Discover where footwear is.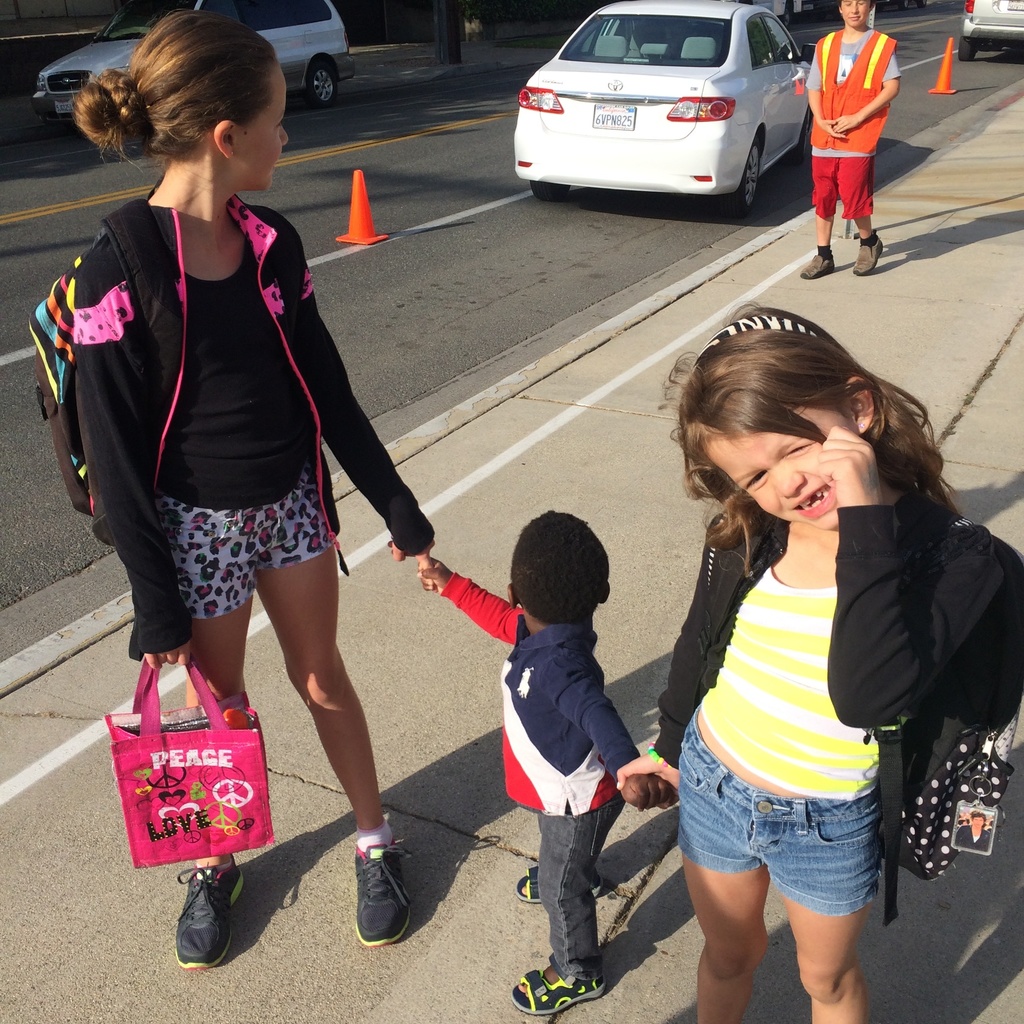
Discovered at locate(337, 847, 433, 974).
